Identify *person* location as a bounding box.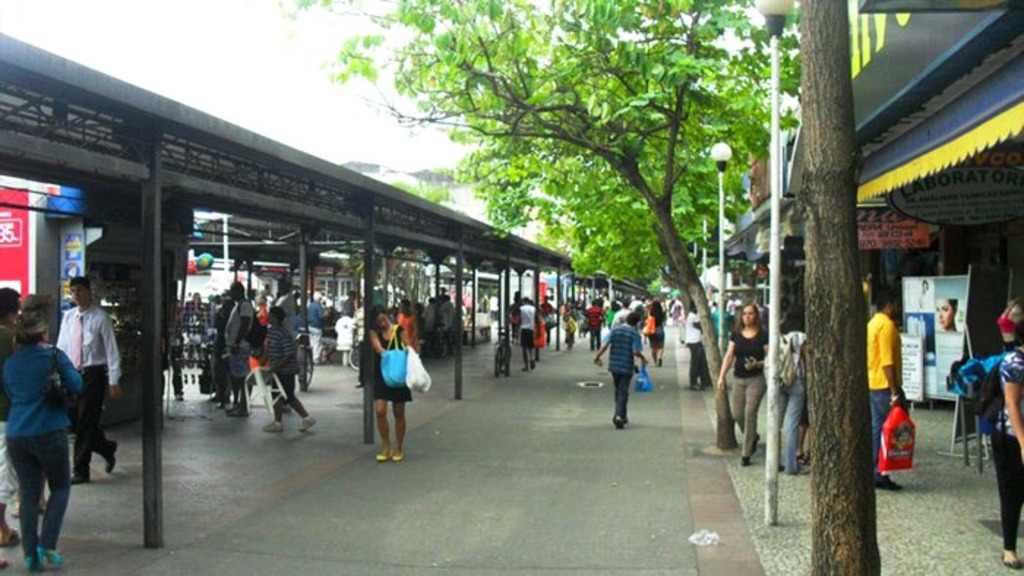
(936,298,955,330).
